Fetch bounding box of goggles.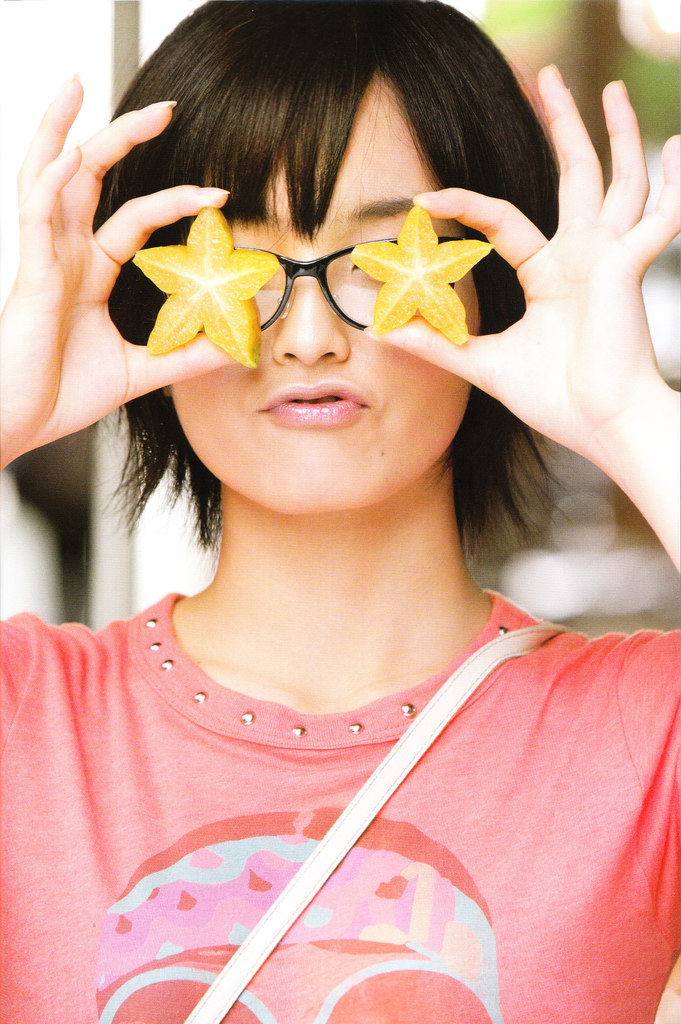
Bbox: bbox=(95, 964, 495, 1023).
